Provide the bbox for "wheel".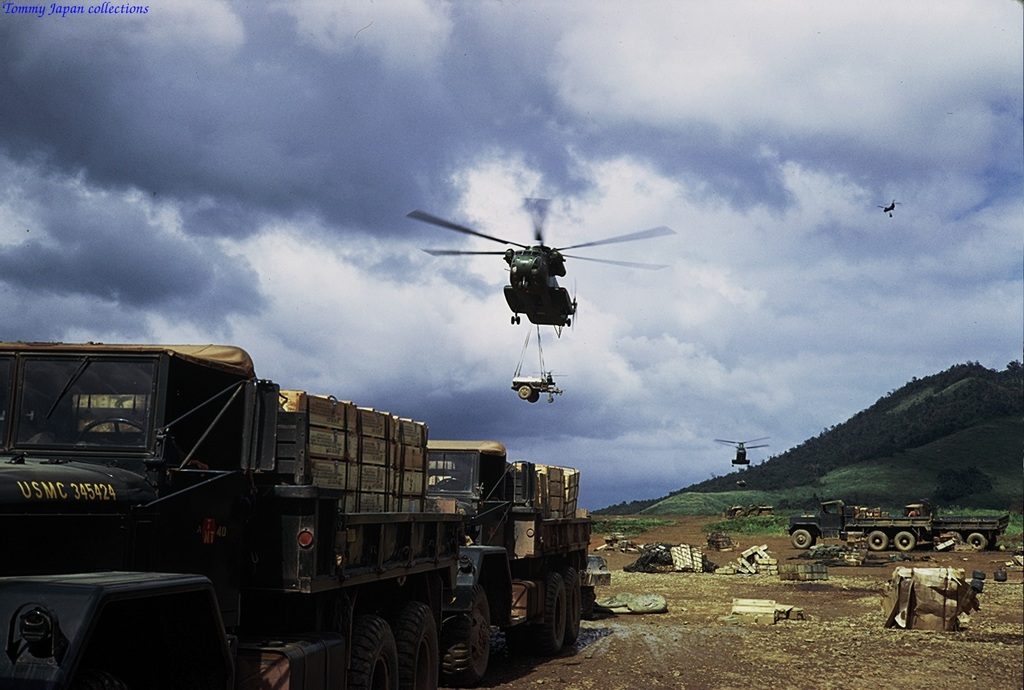
<box>354,620,401,689</box>.
